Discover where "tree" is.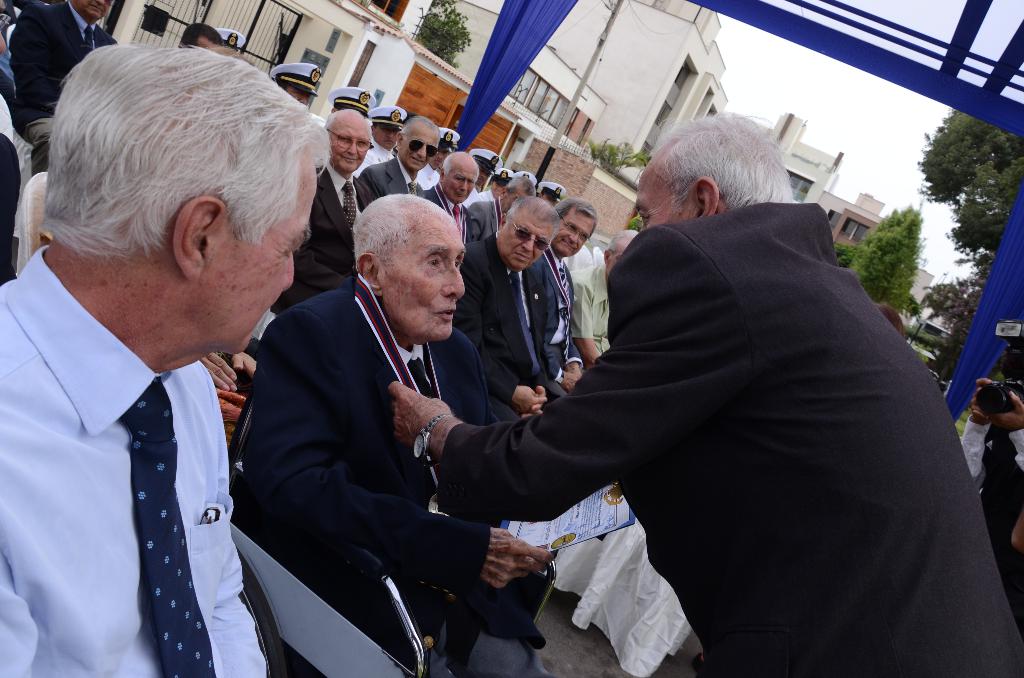
Discovered at [x1=414, y1=0, x2=474, y2=59].
